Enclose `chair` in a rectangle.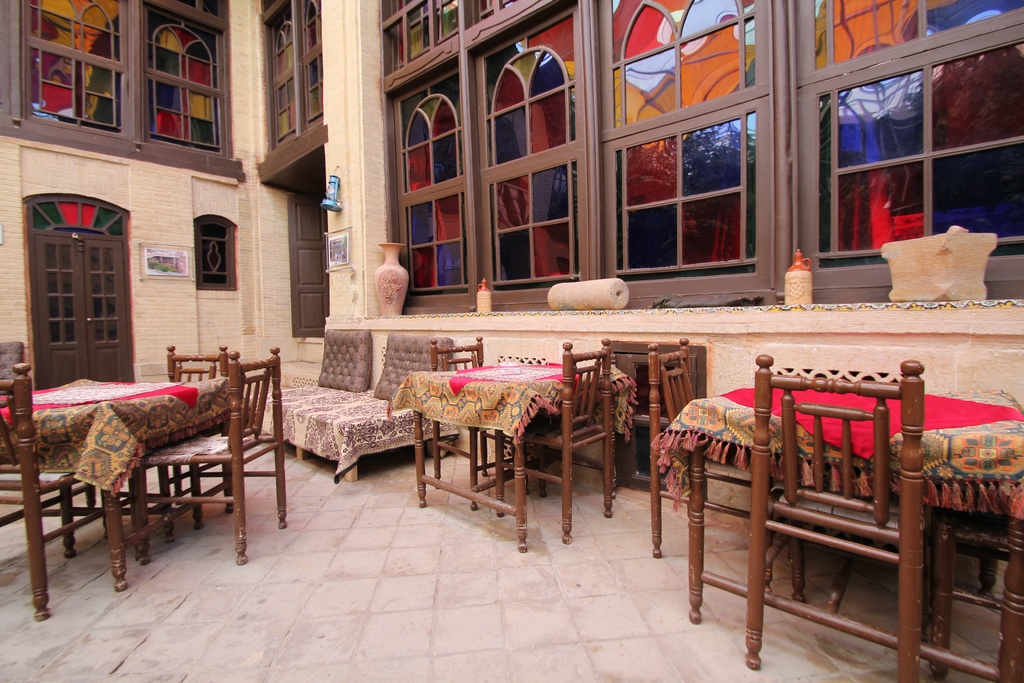
<box>0,363,129,622</box>.
